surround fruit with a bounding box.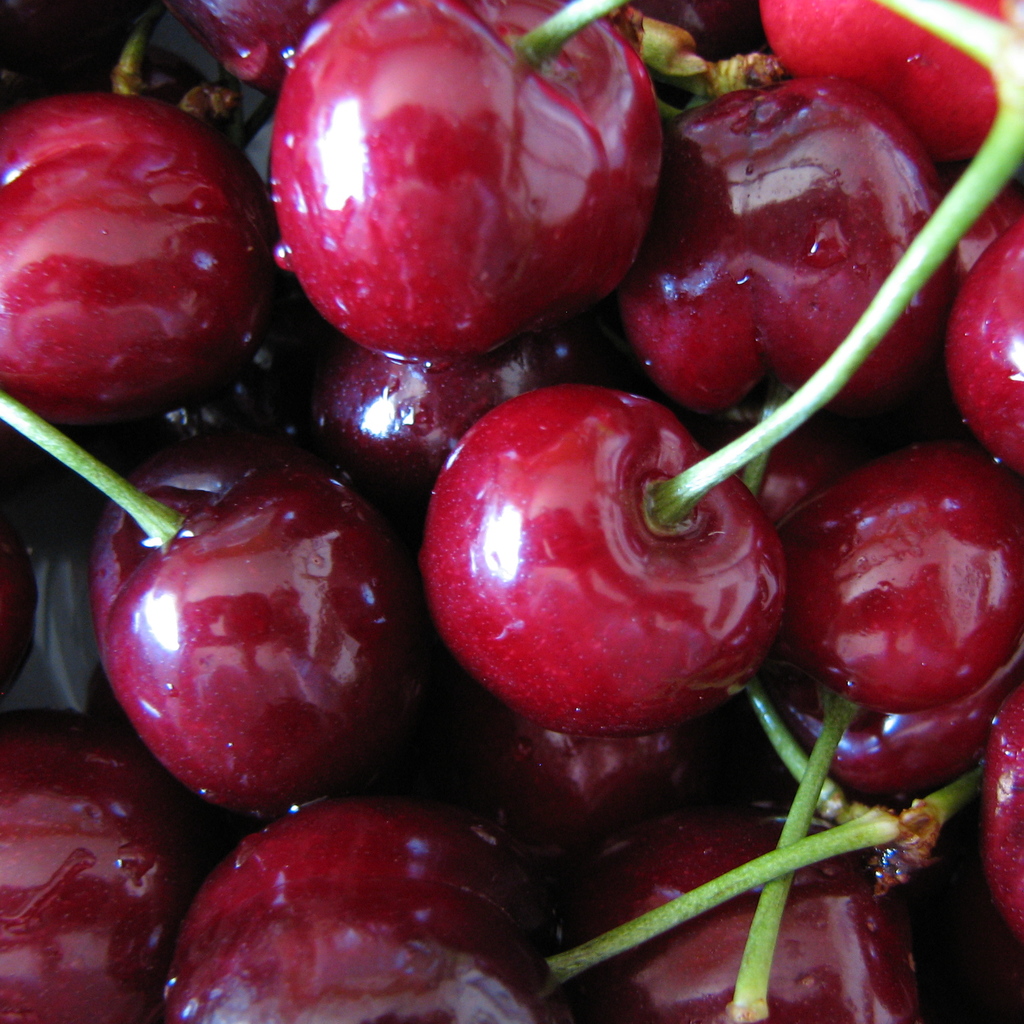
246/10/680/375.
